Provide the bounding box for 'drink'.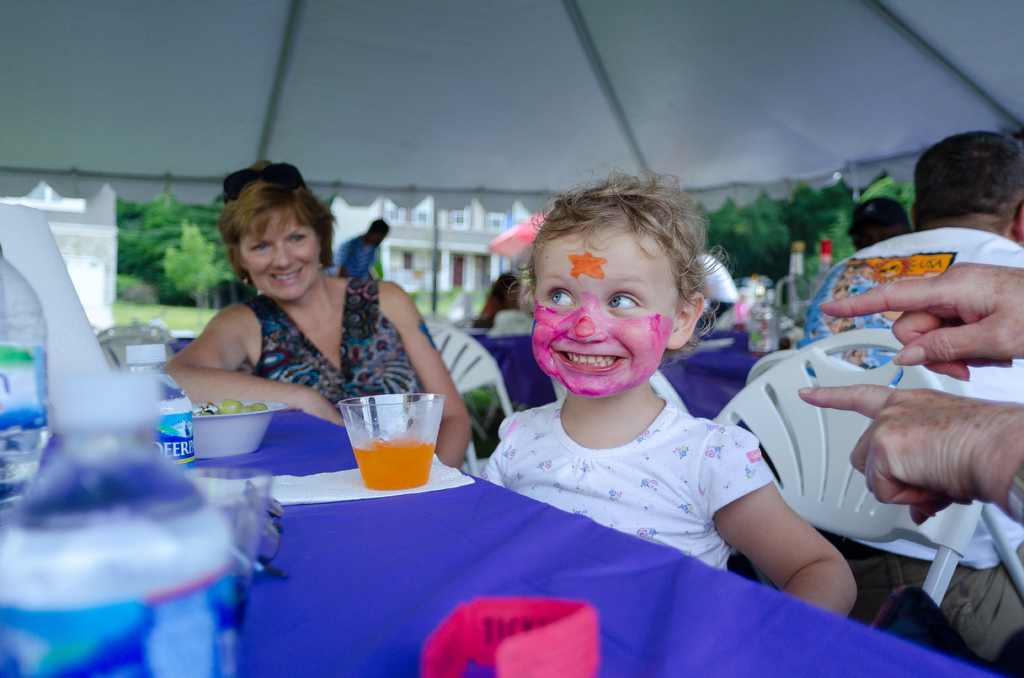
region(122, 344, 193, 483).
